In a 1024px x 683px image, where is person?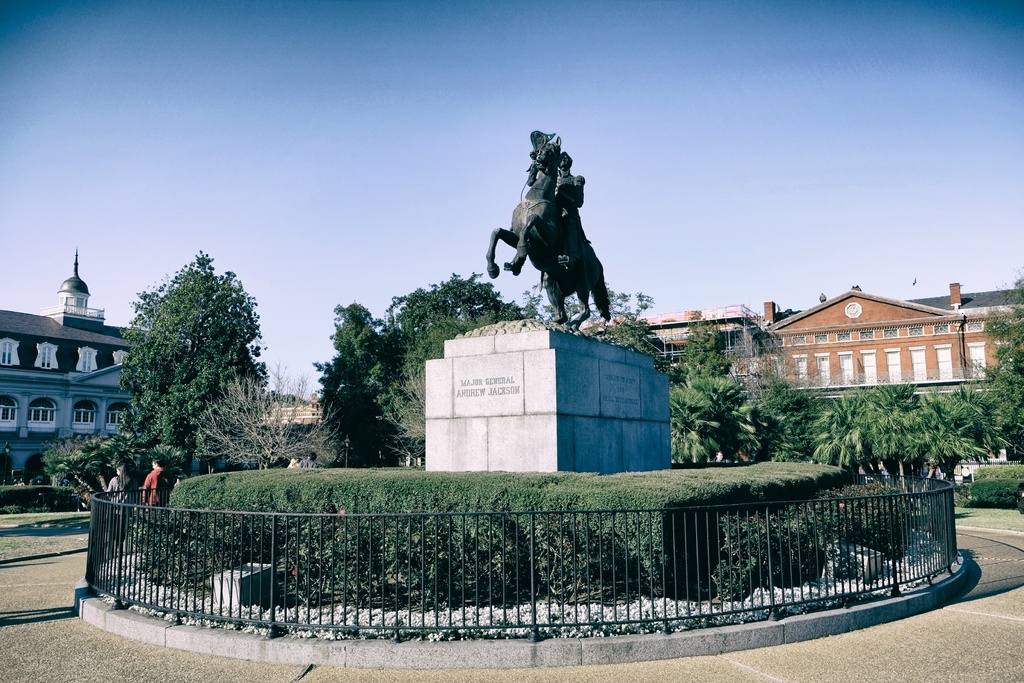
rect(99, 461, 134, 549).
